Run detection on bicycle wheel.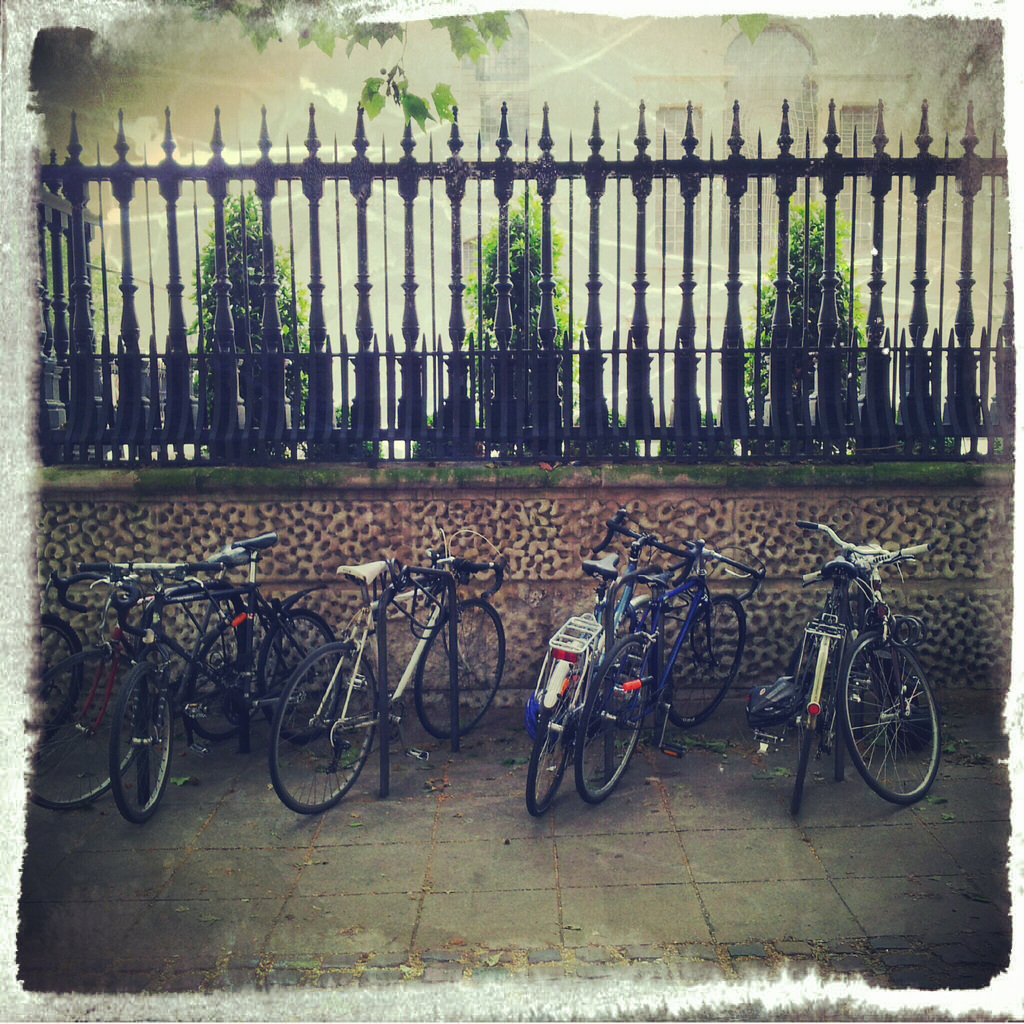
Result: (left=28, top=606, right=84, bottom=732).
